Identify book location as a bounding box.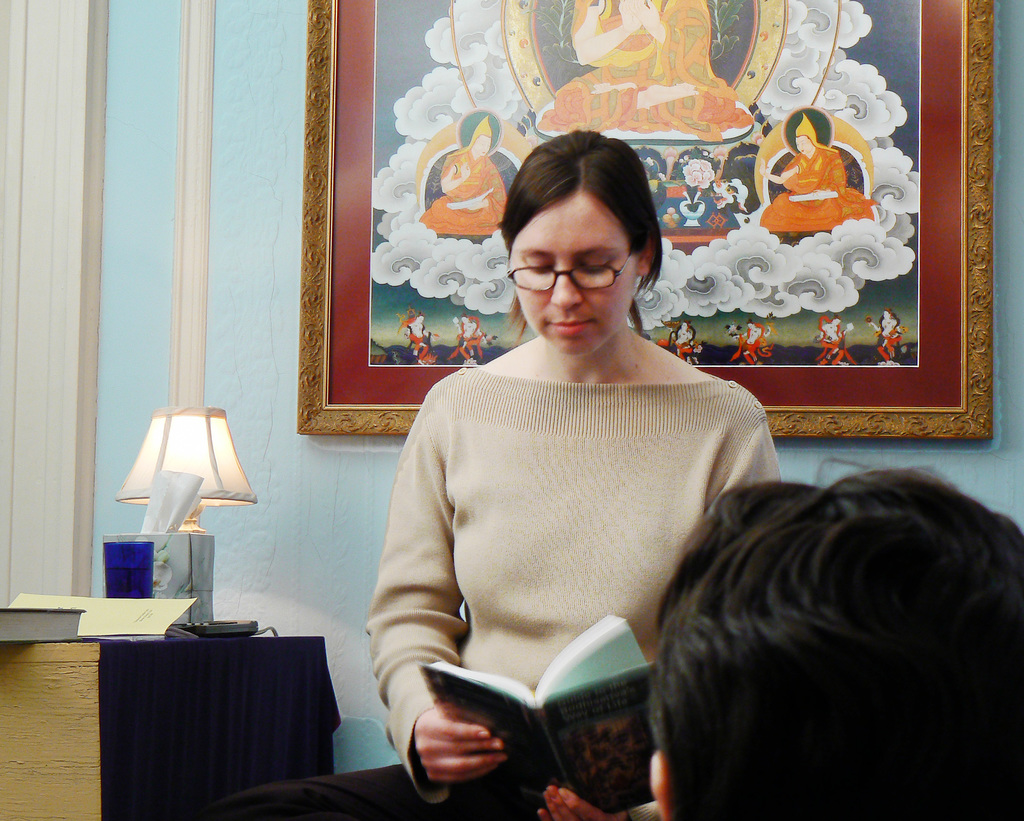
rect(410, 612, 658, 820).
